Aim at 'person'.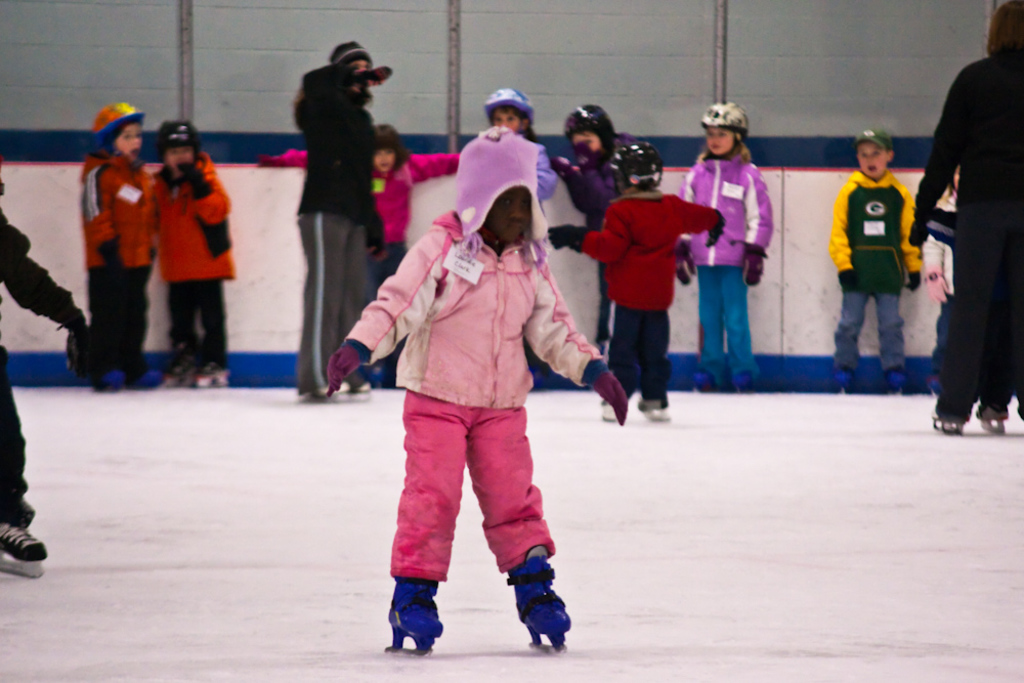
Aimed at [556, 139, 729, 426].
